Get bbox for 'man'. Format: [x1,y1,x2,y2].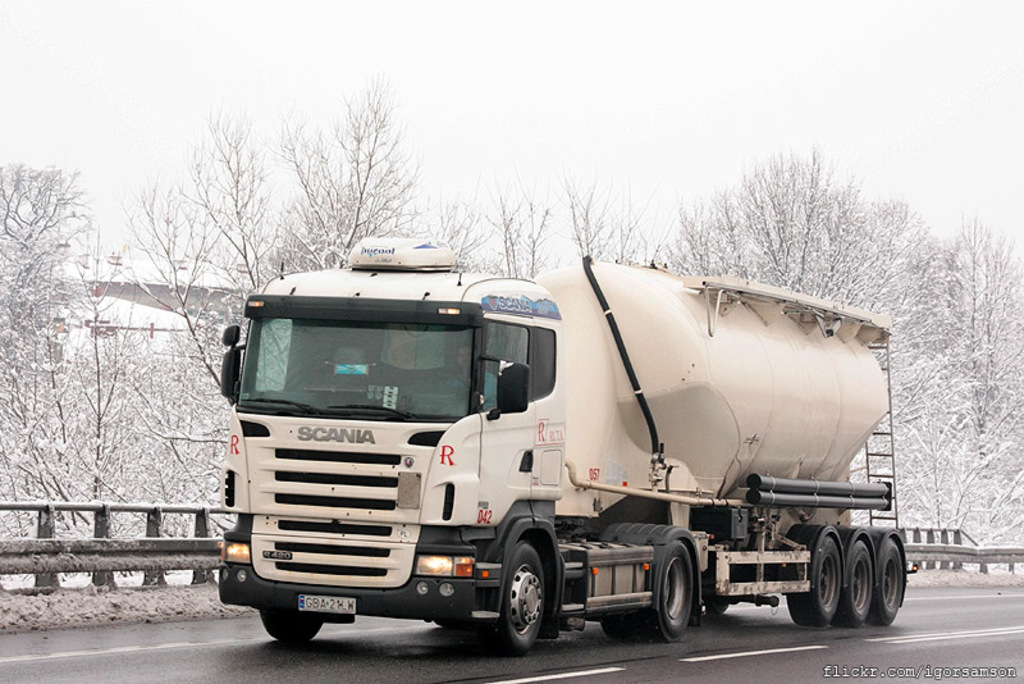
[445,339,497,420].
